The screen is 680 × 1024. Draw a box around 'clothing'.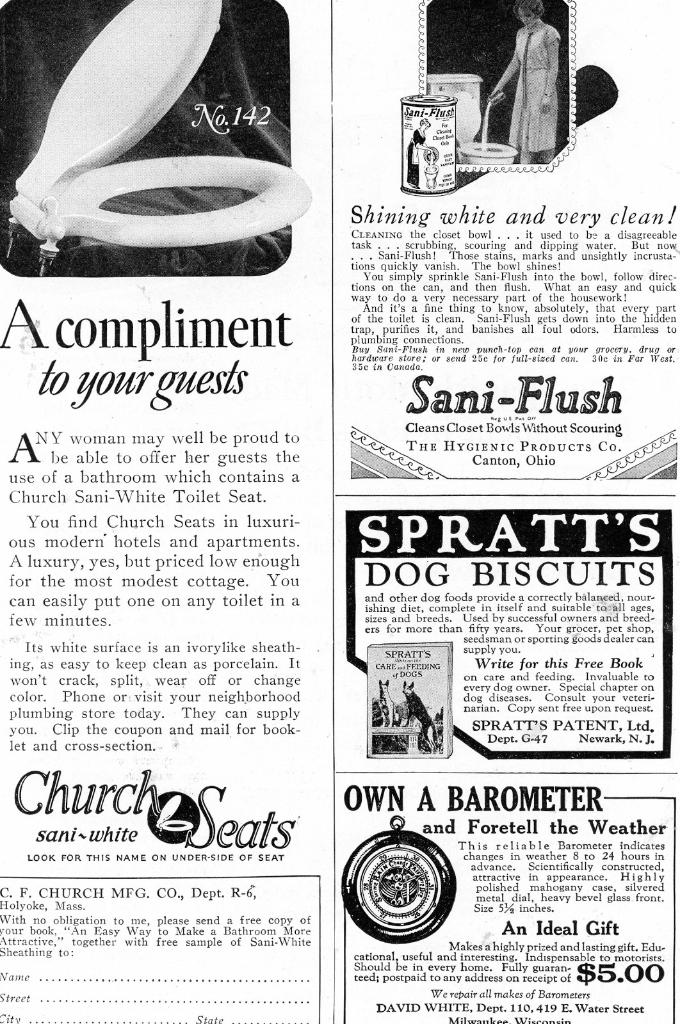
(left=494, top=26, right=557, bottom=154).
